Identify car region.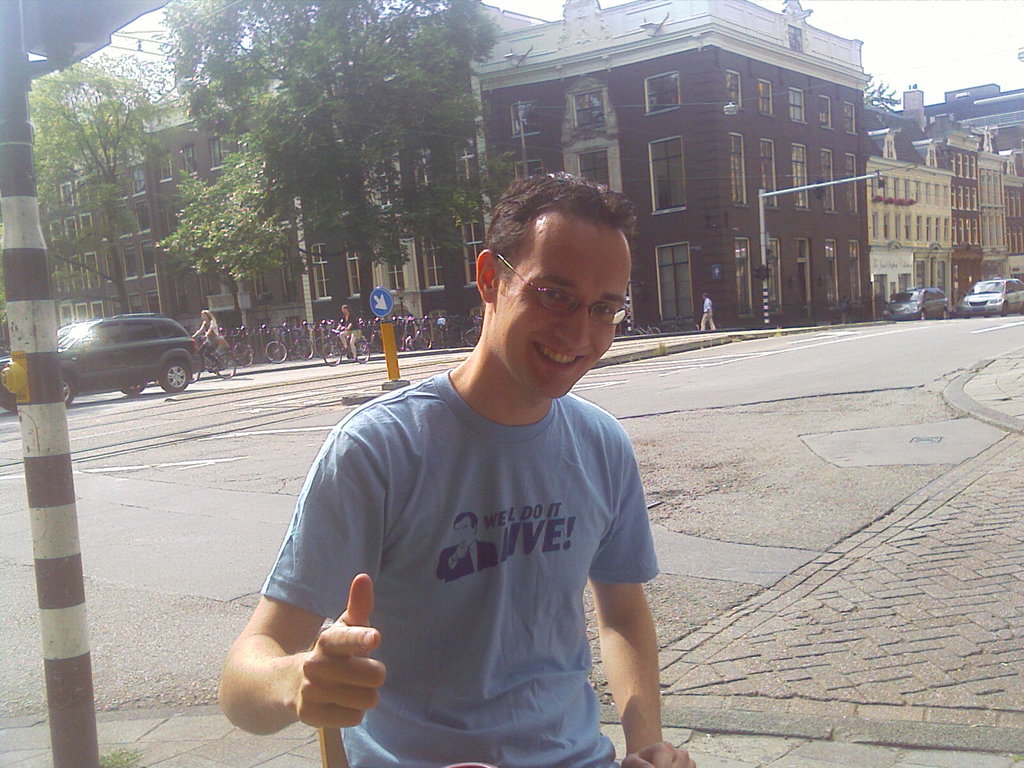
Region: (left=964, top=277, right=1023, bottom=322).
